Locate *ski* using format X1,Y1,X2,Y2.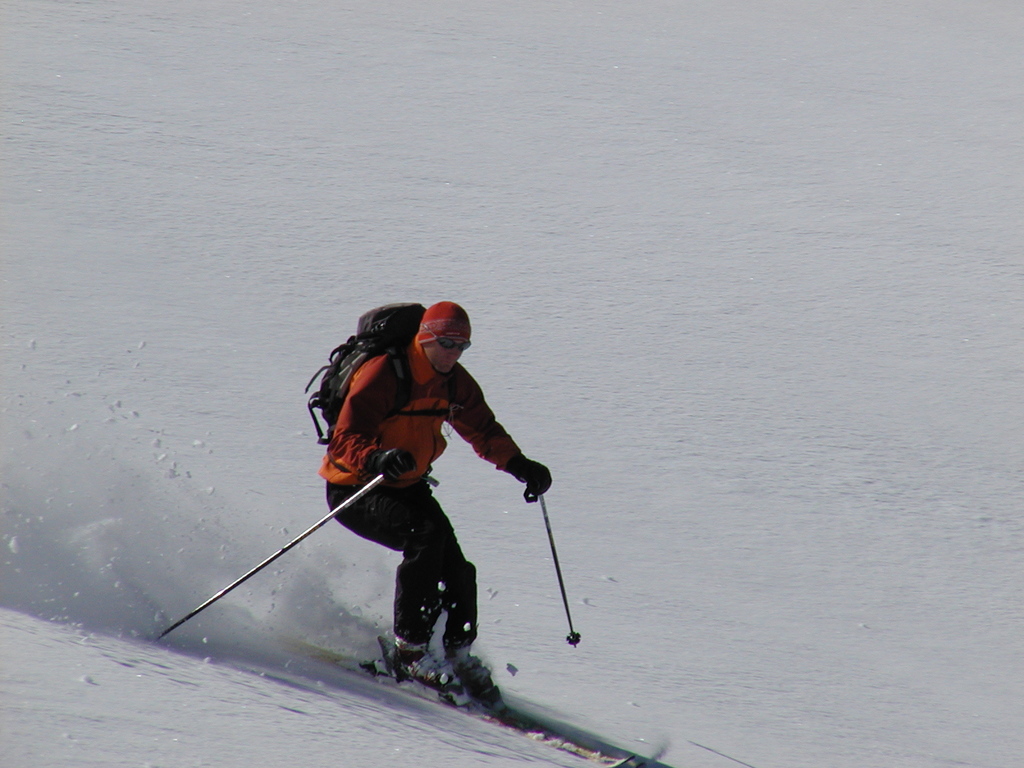
159,419,602,716.
